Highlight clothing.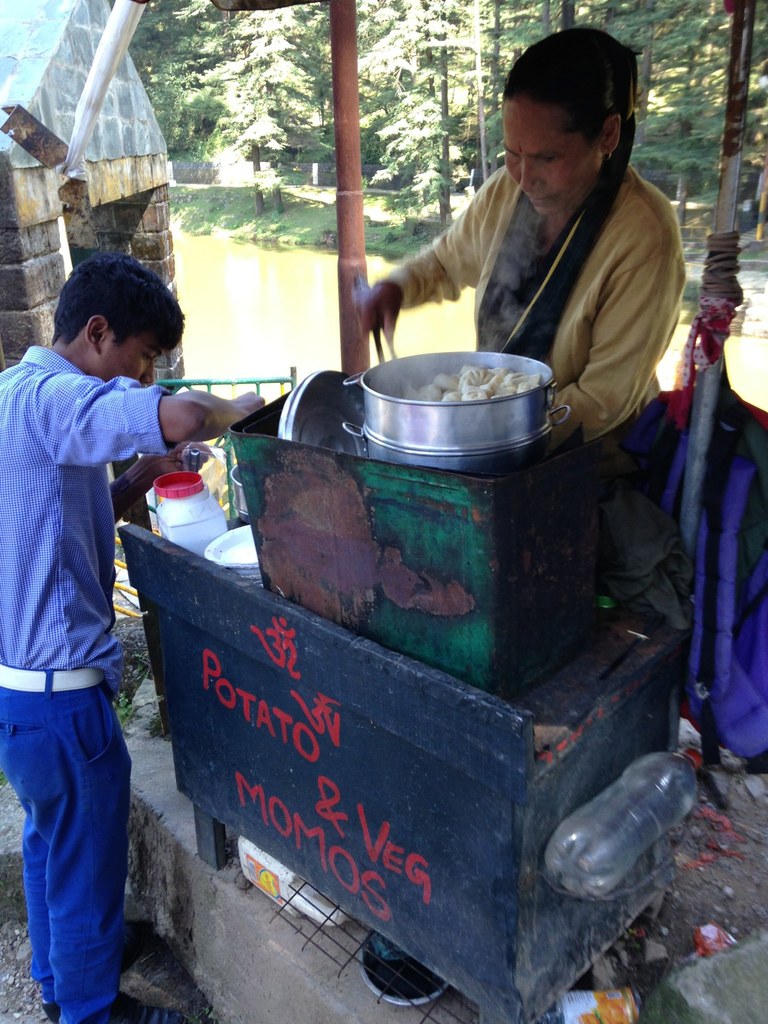
Highlighted region: bbox=(0, 348, 168, 1023).
